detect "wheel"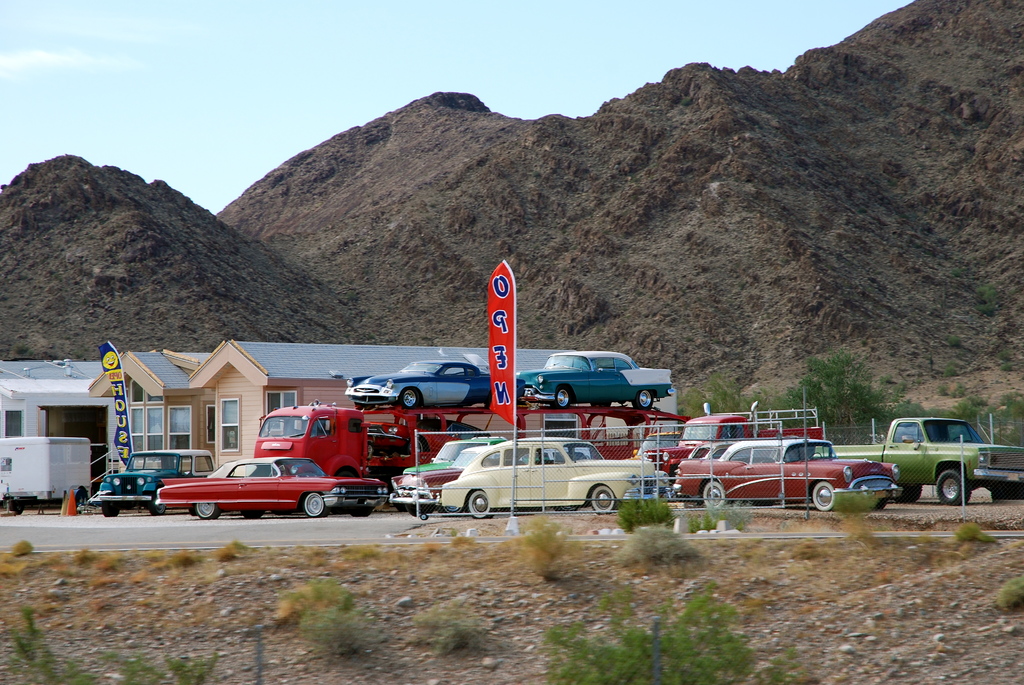
[554, 506, 577, 512]
